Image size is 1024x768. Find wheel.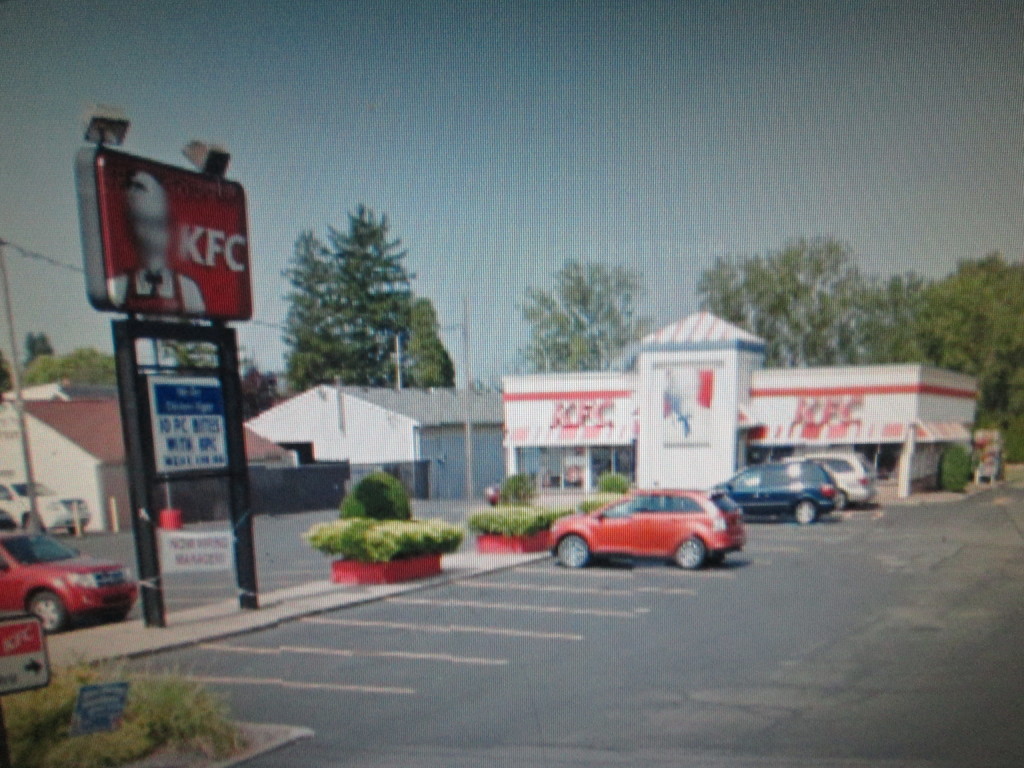
left=29, top=590, right=60, bottom=626.
